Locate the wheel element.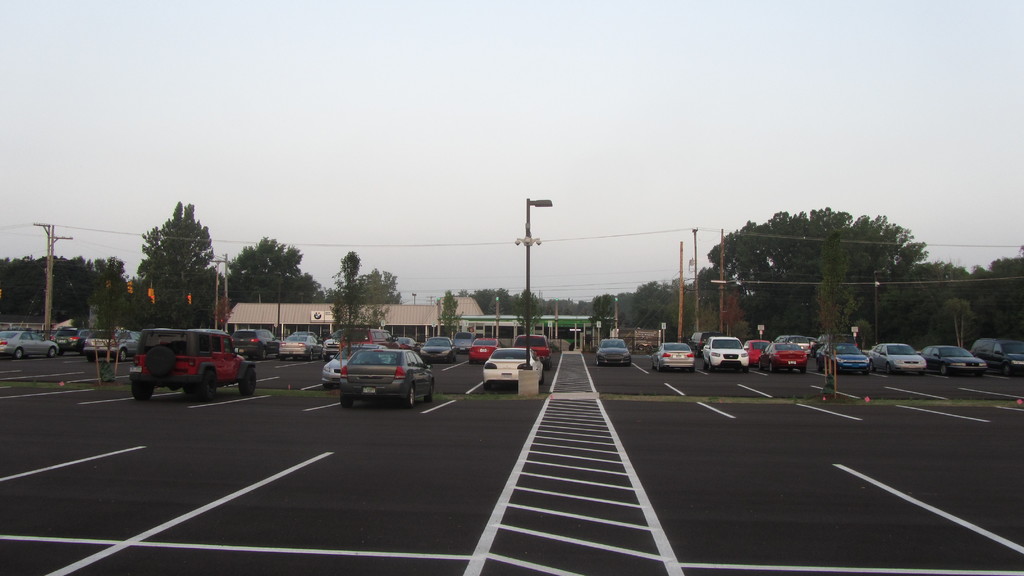
Element bbox: pyautogui.locateOnScreen(595, 358, 600, 366).
